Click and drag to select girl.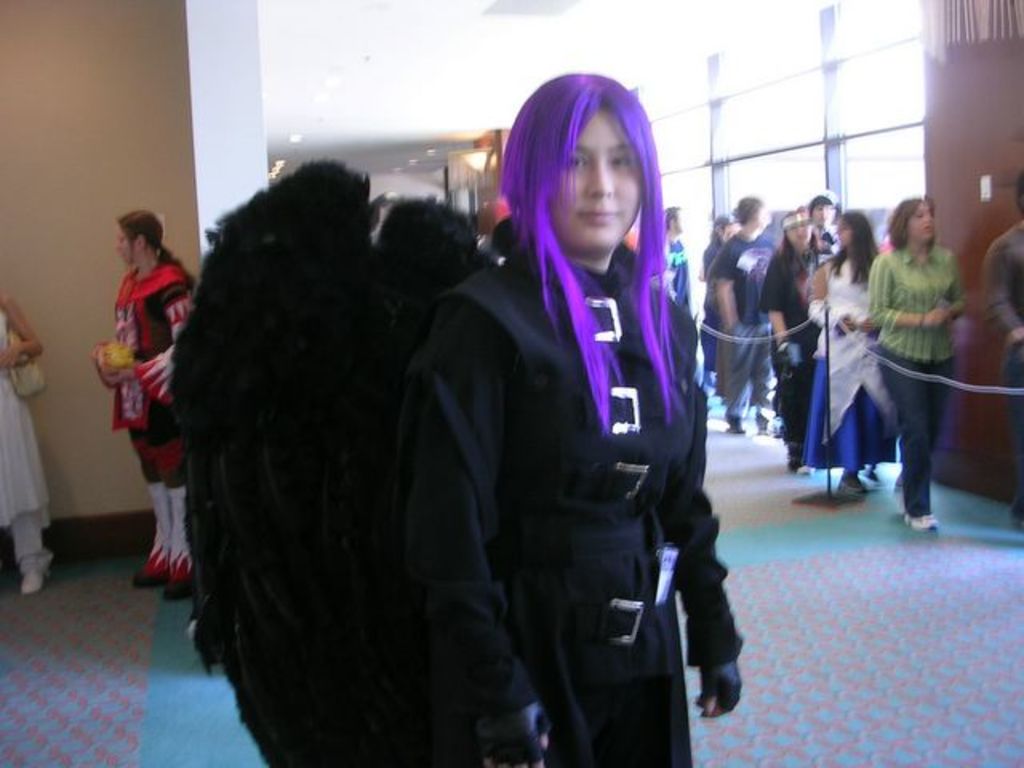
Selection: {"left": 392, "top": 72, "right": 744, "bottom": 766}.
